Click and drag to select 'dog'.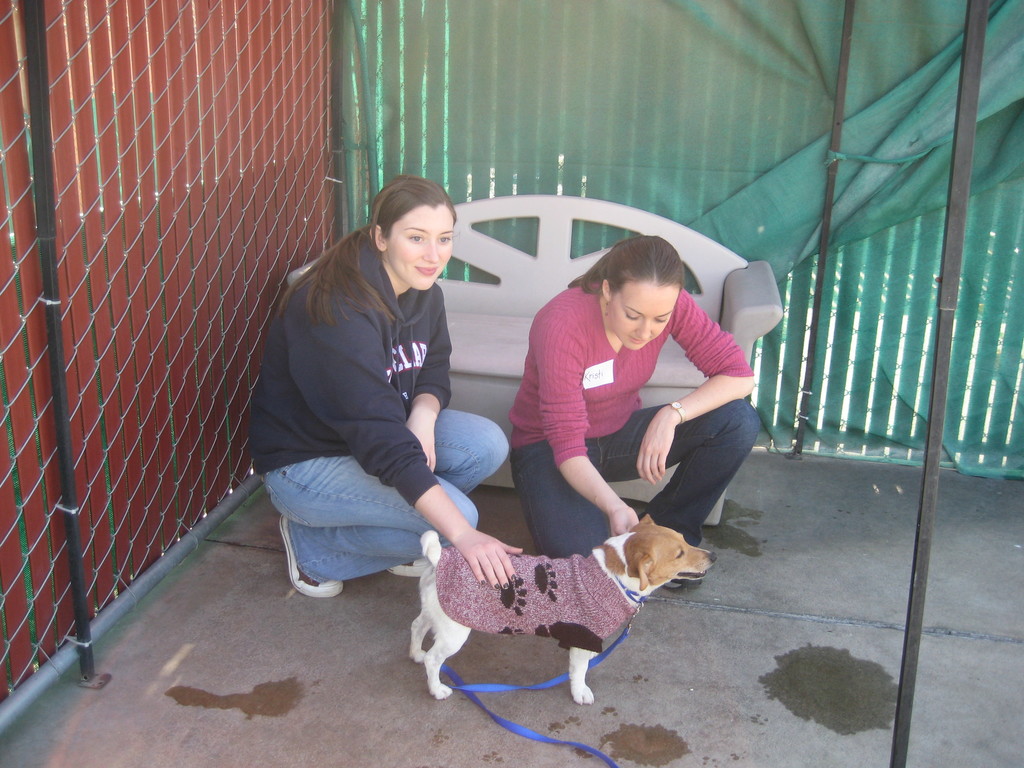
Selection: x1=406 y1=515 x2=721 y2=701.
